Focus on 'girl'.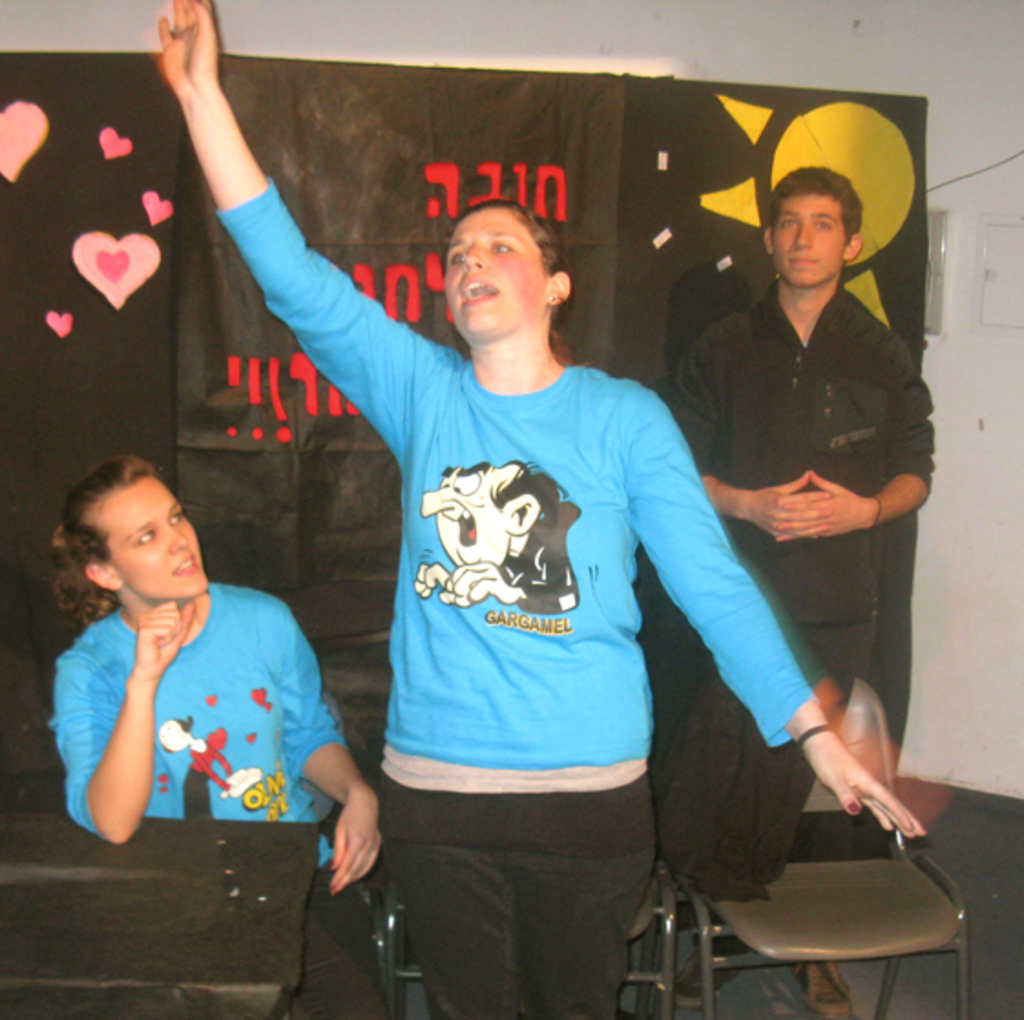
Focused at <box>49,458,383,987</box>.
